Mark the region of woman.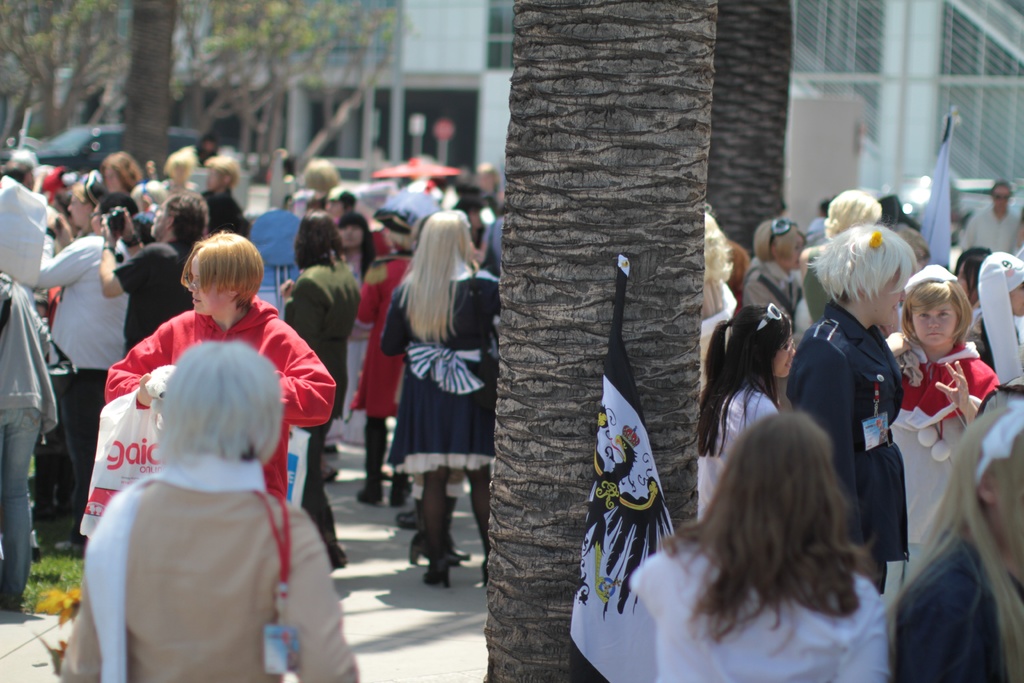
Region: box=[967, 245, 1023, 384].
